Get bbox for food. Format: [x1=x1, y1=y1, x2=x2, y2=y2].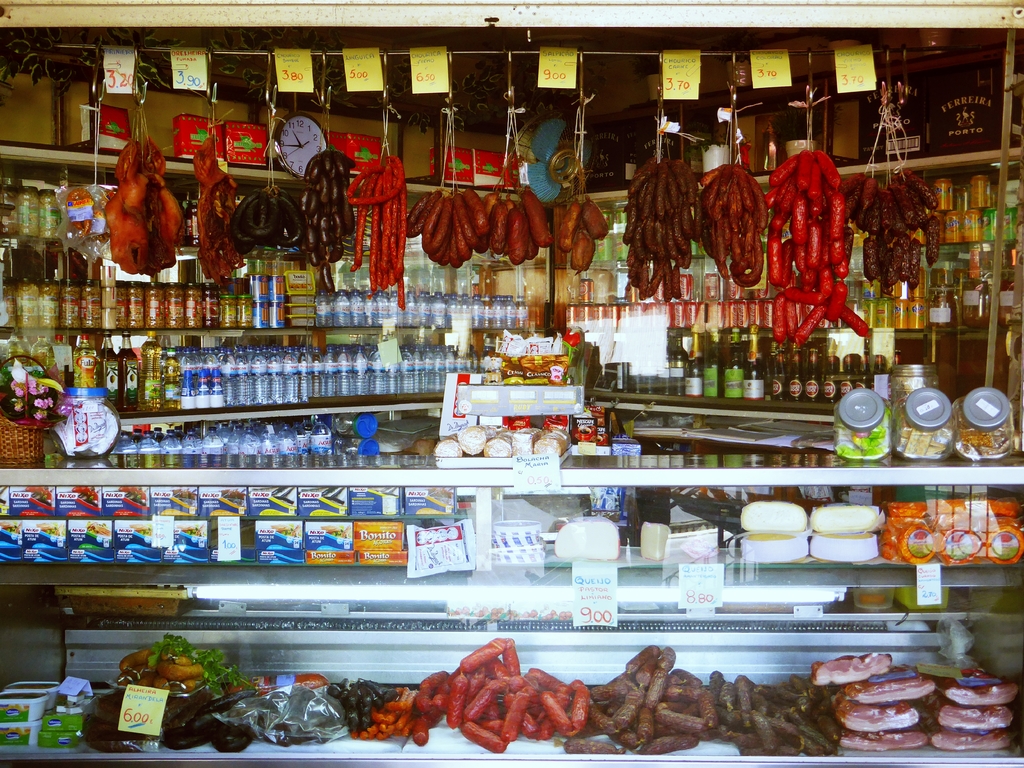
[x1=409, y1=634, x2=618, y2=755].
